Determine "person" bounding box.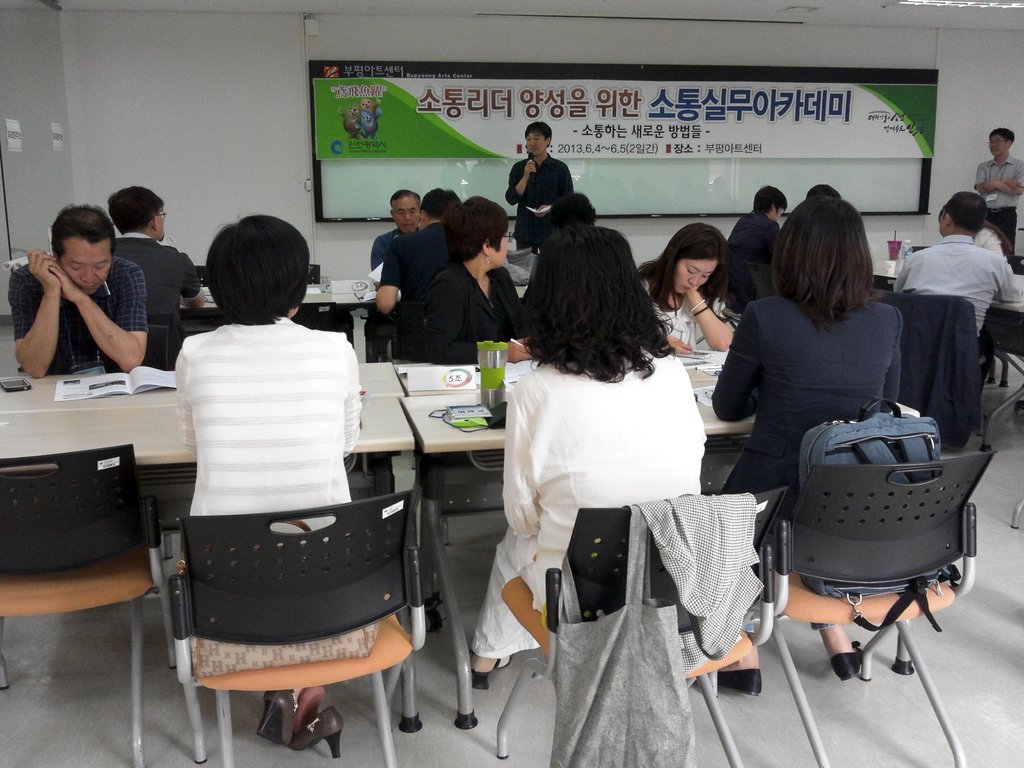
Determined: locate(803, 177, 842, 198).
